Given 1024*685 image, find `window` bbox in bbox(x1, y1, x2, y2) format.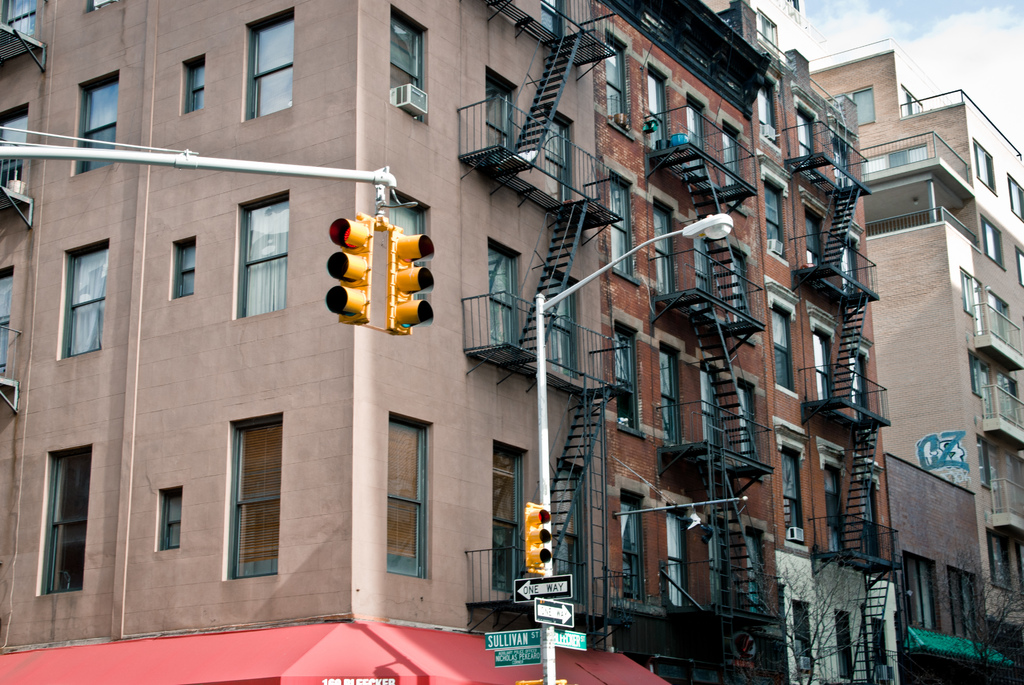
bbox(739, 384, 761, 462).
